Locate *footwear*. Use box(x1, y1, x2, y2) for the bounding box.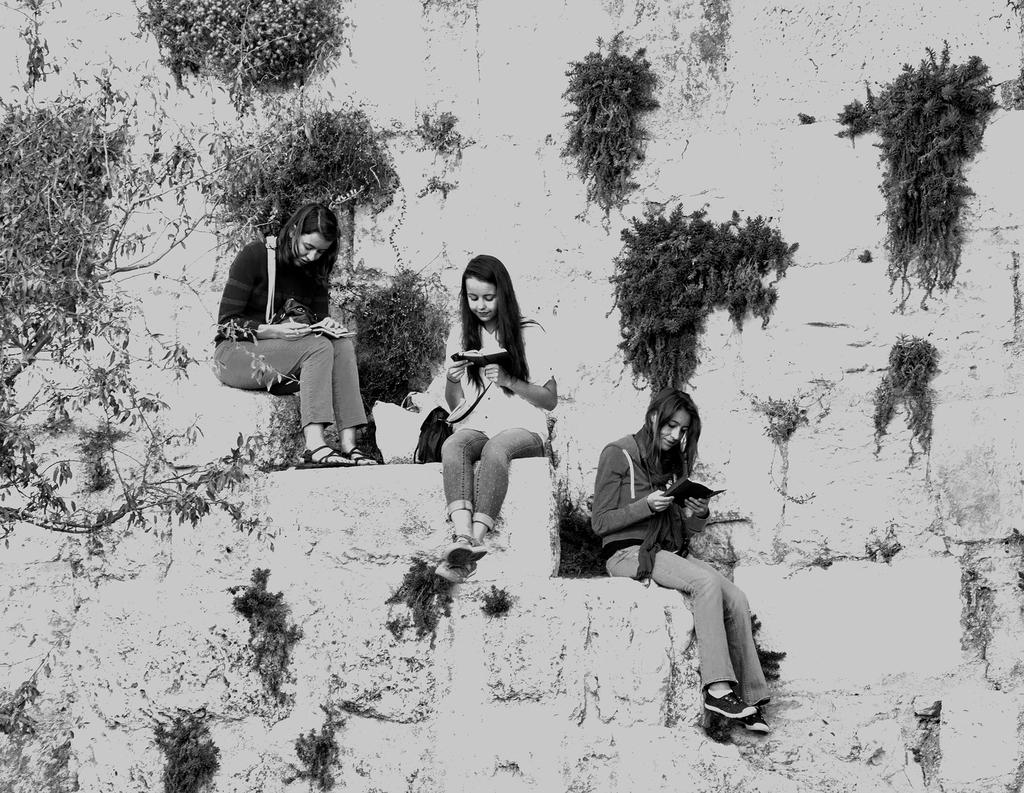
box(338, 449, 374, 470).
